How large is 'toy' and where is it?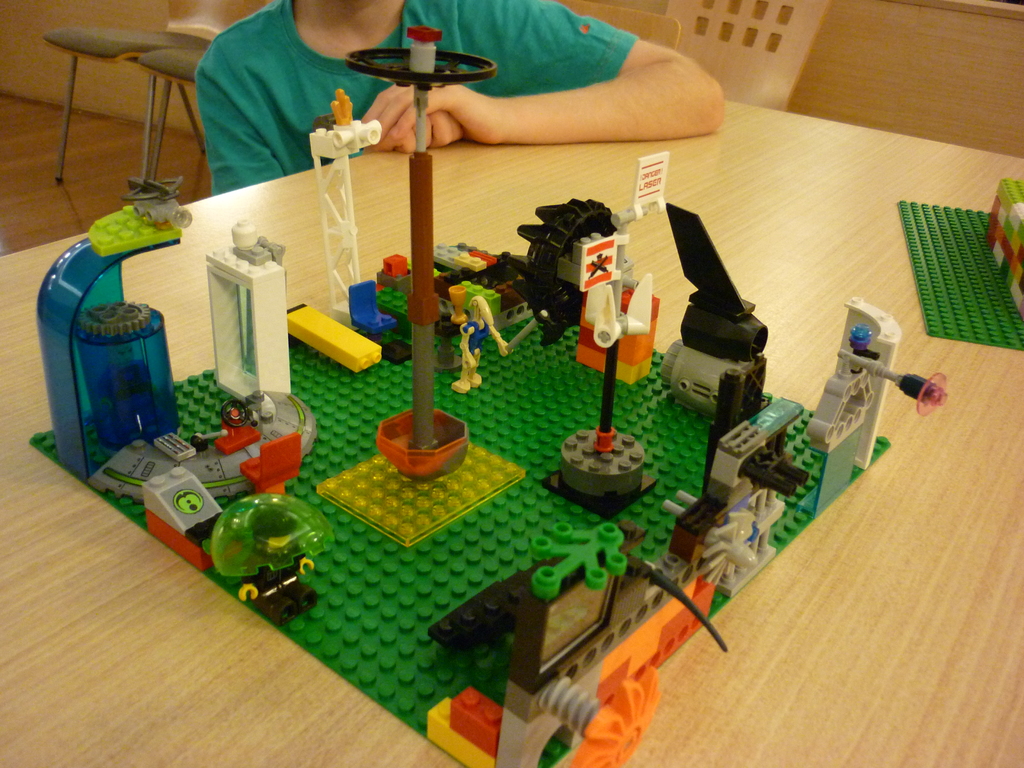
Bounding box: region(196, 219, 305, 406).
